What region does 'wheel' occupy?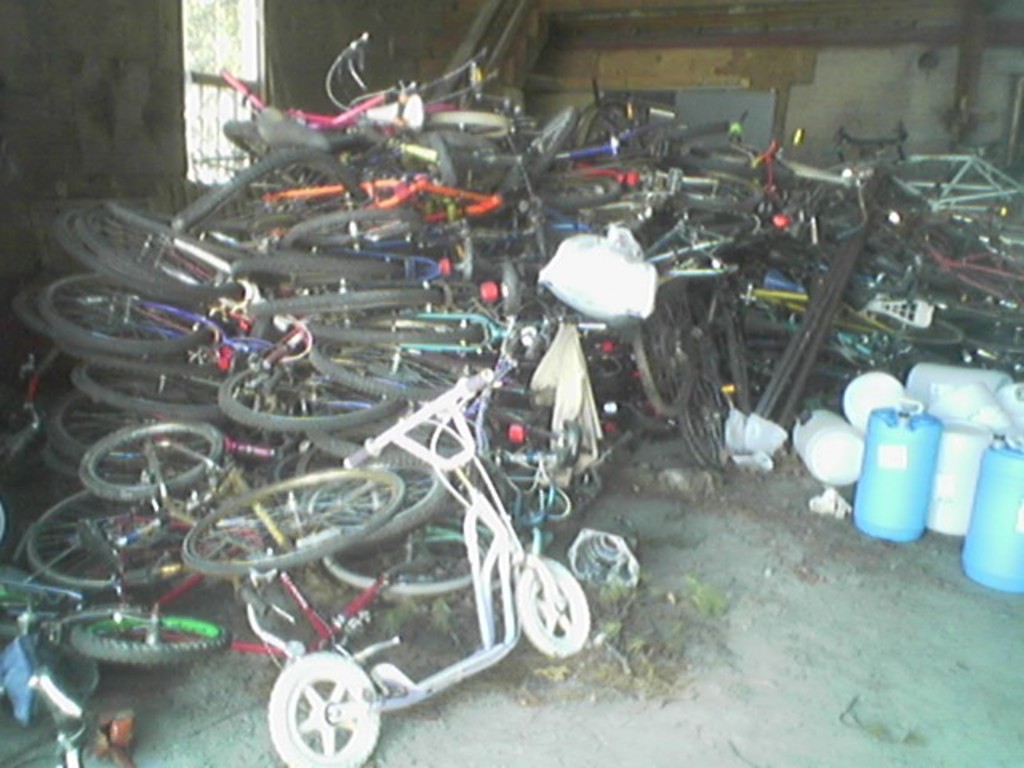
<bbox>62, 210, 222, 285</bbox>.
